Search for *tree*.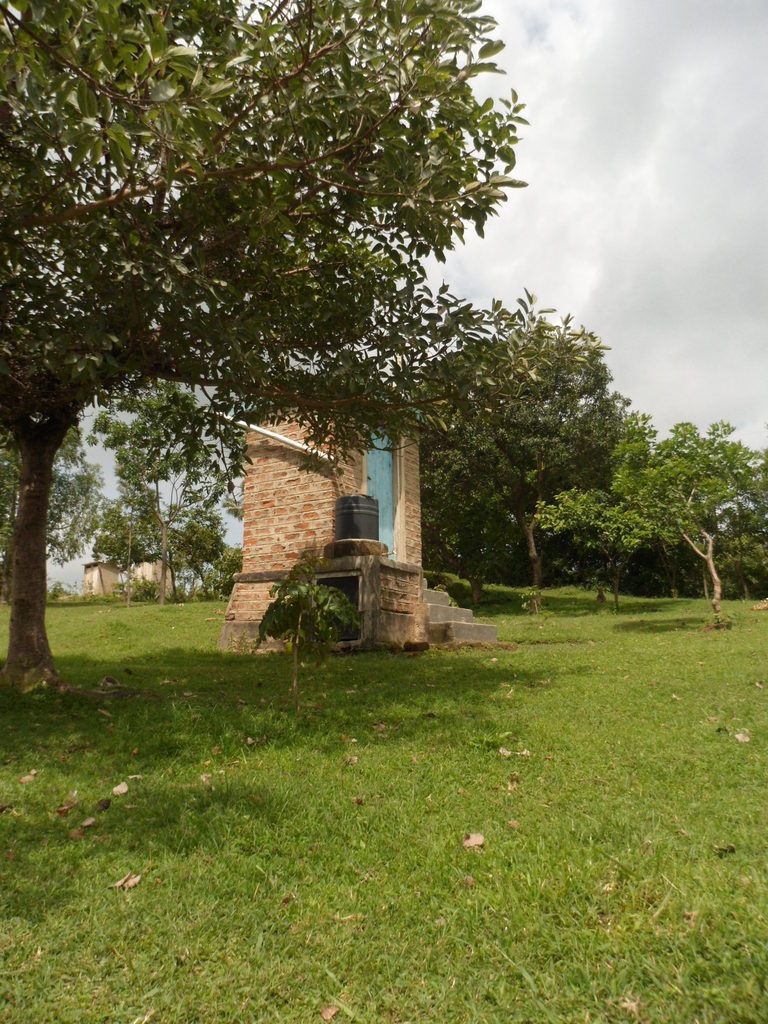
Found at pyautogui.locateOnScreen(595, 419, 765, 630).
